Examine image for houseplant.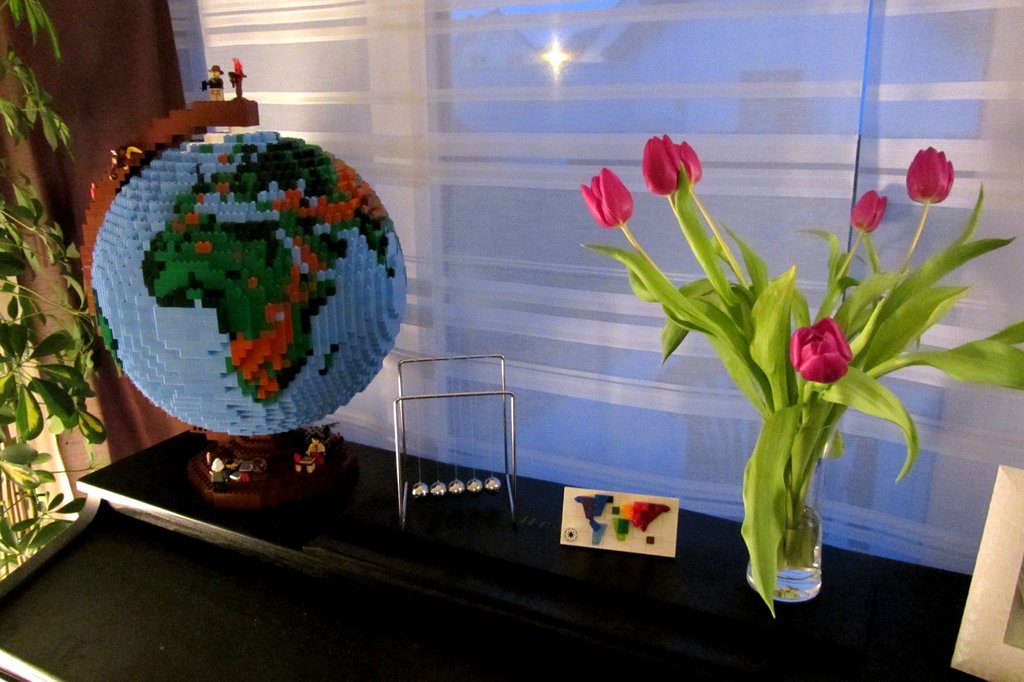
Examination result: select_region(0, 0, 101, 588).
